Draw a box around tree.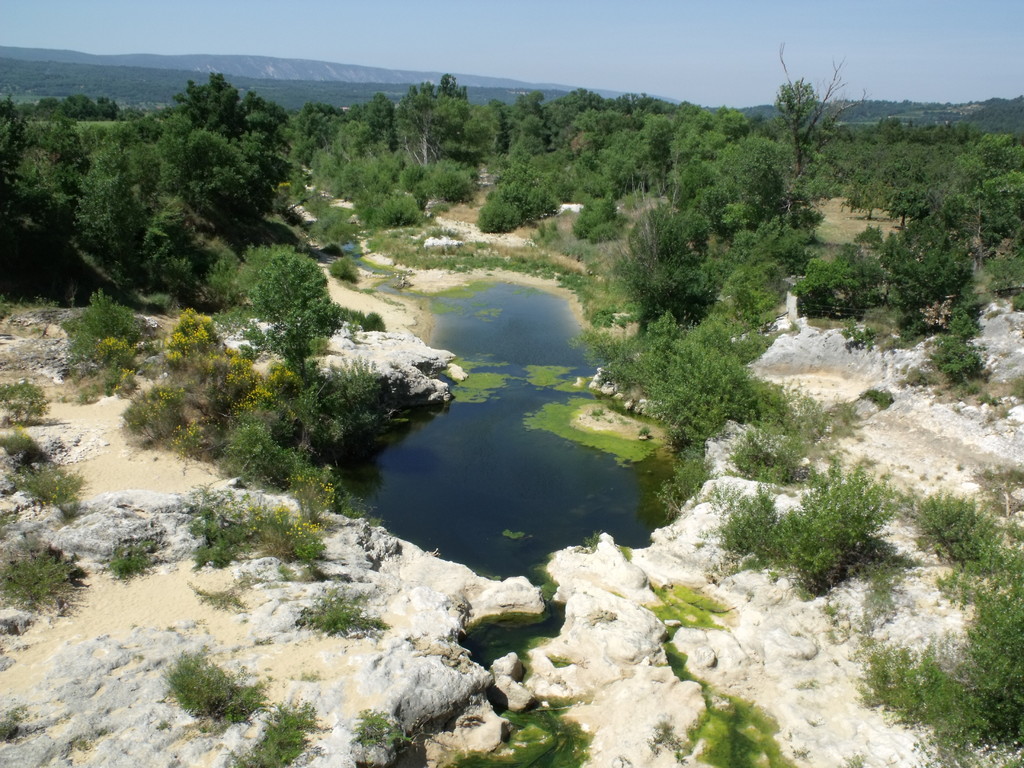
[364,93,405,173].
